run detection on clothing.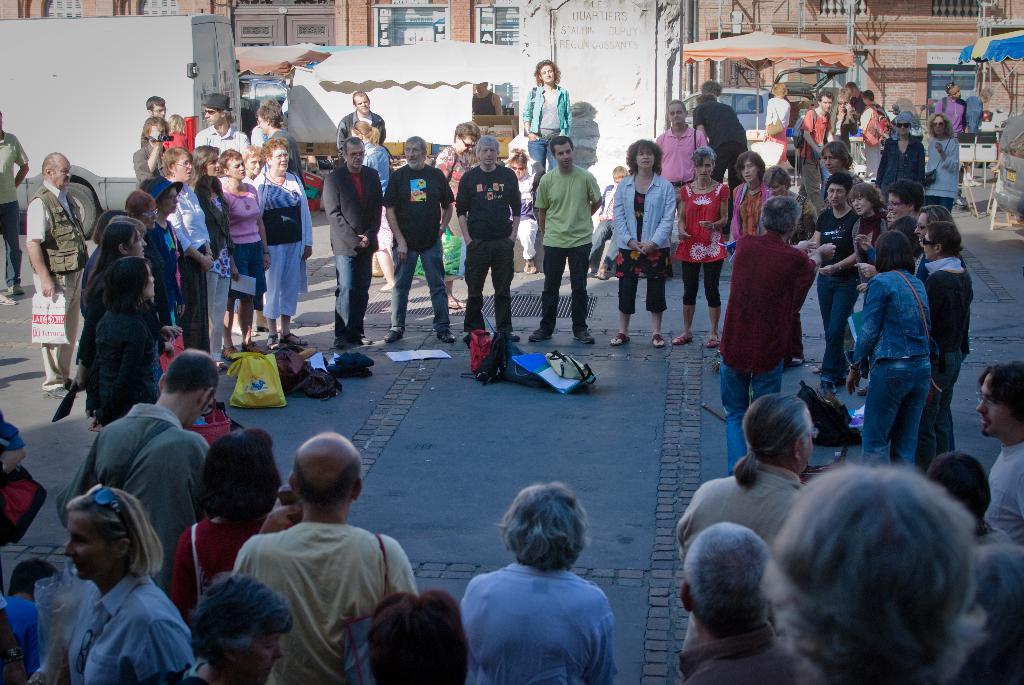
Result: detection(0, 413, 22, 459).
